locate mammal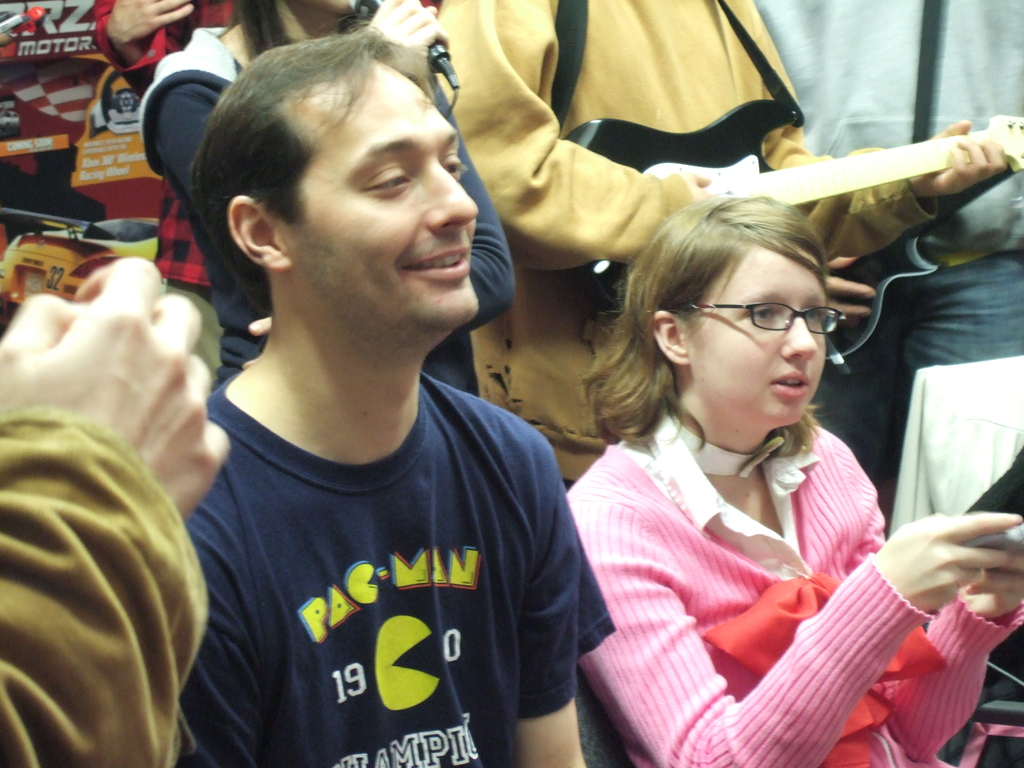
0 254 235 767
